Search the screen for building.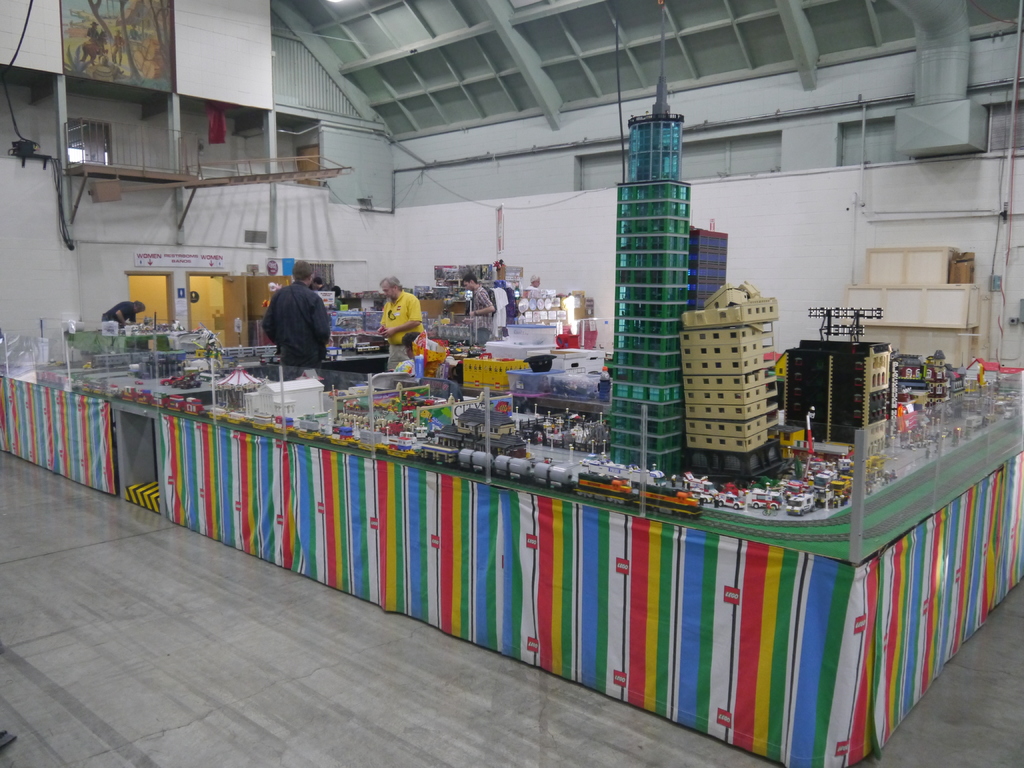
Found at bbox=[0, 0, 1023, 767].
